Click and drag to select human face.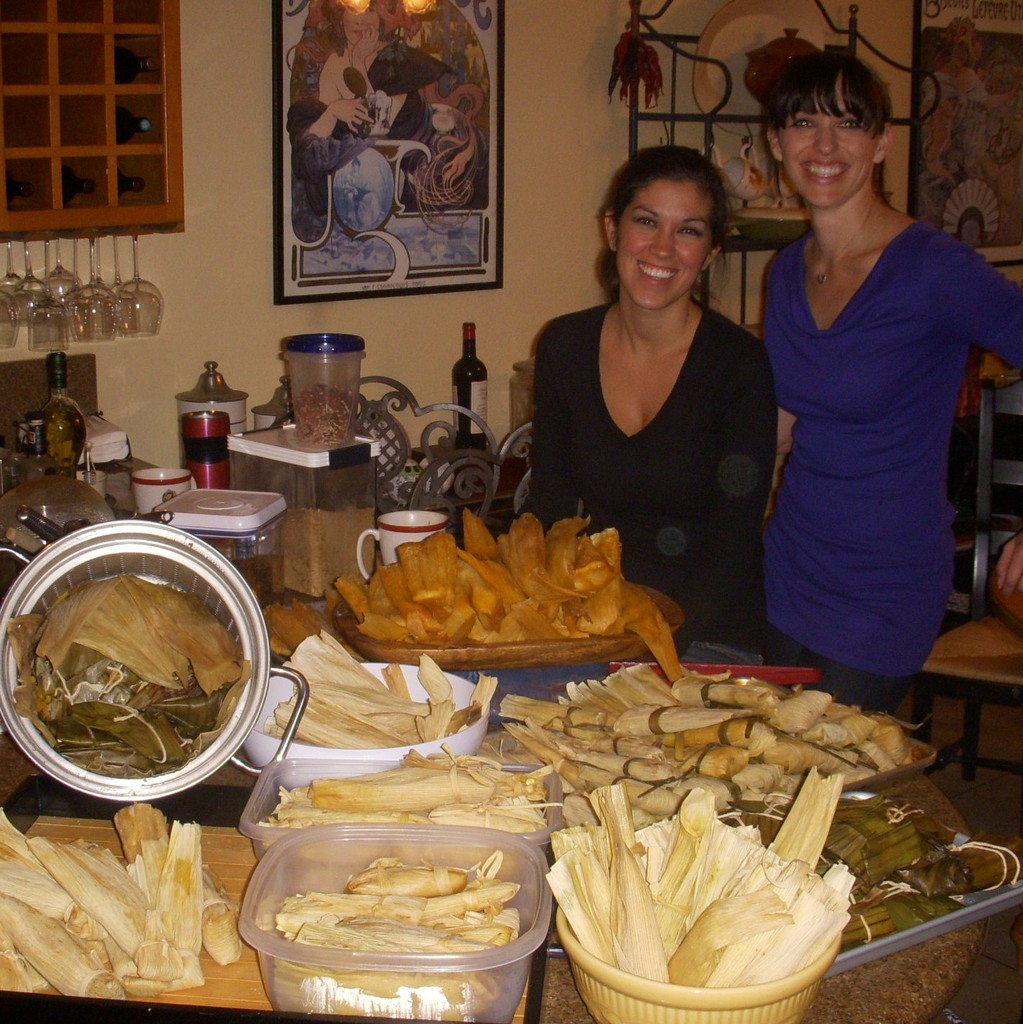
Selection: bbox=(779, 69, 874, 206).
